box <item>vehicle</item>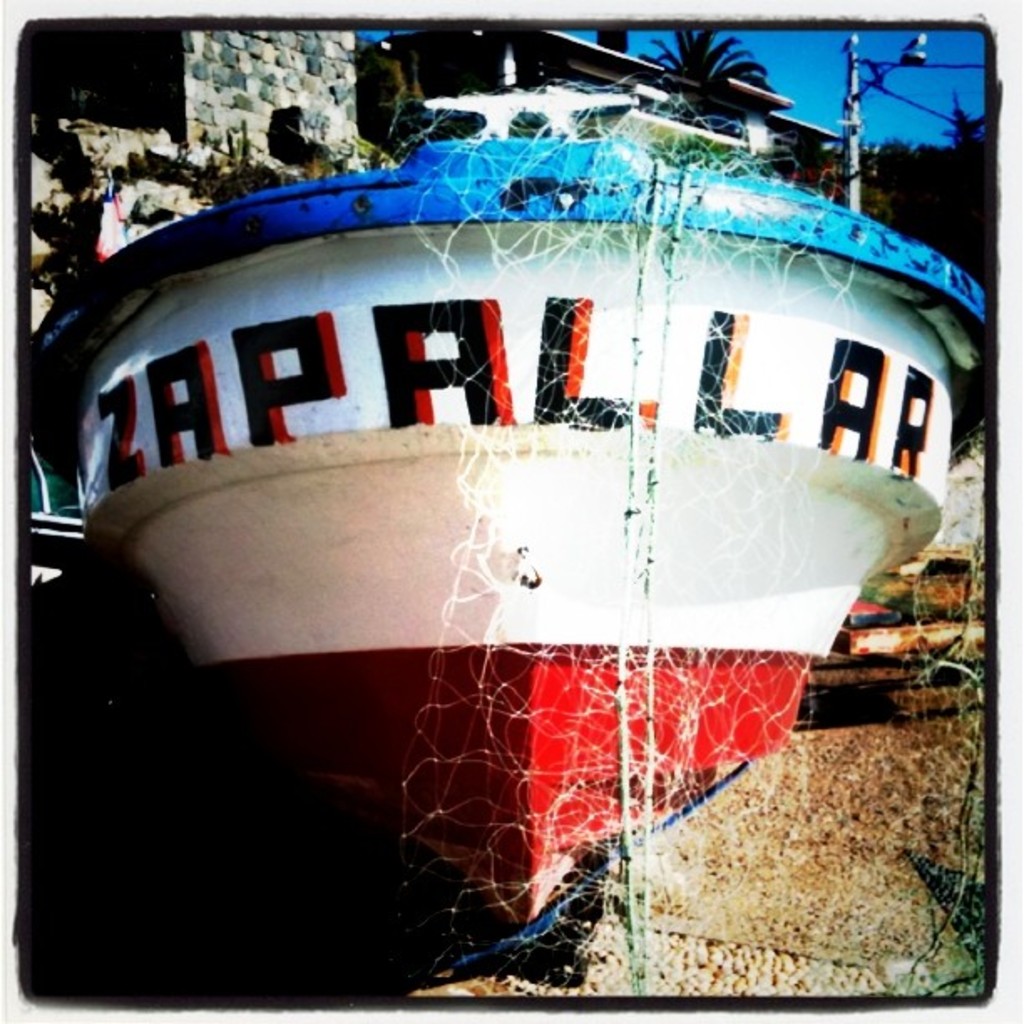
detection(0, 110, 1023, 972)
